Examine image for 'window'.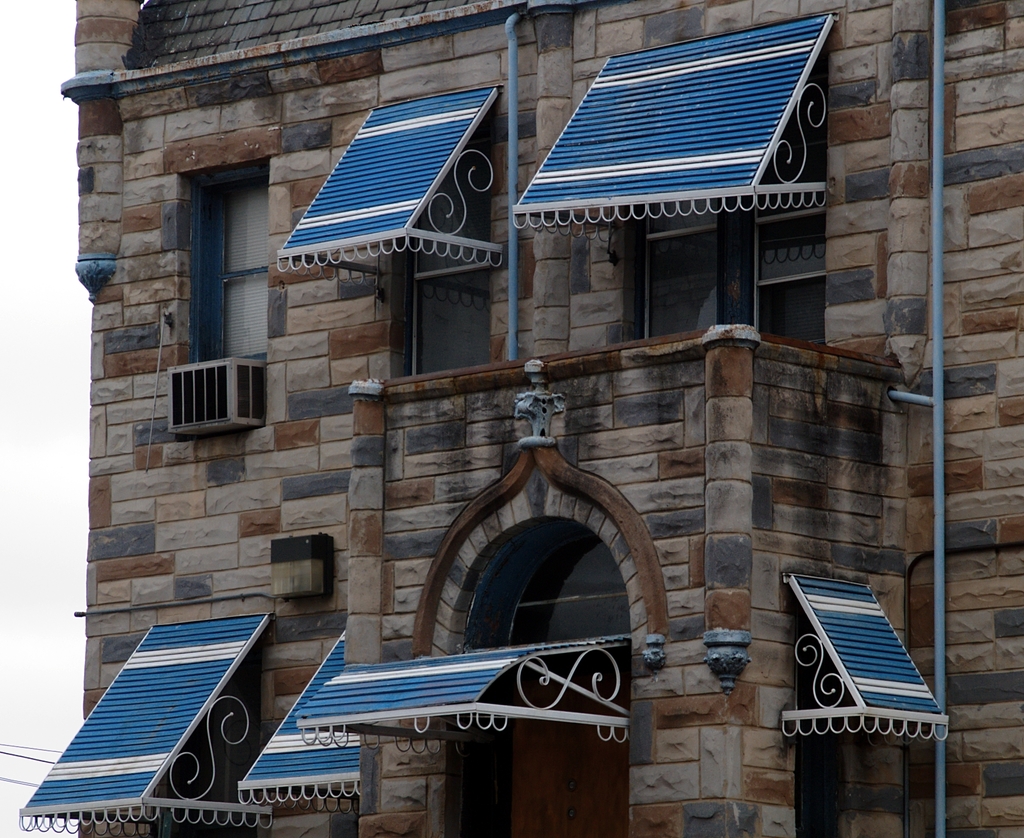
Examination result: <region>429, 463, 614, 832</region>.
